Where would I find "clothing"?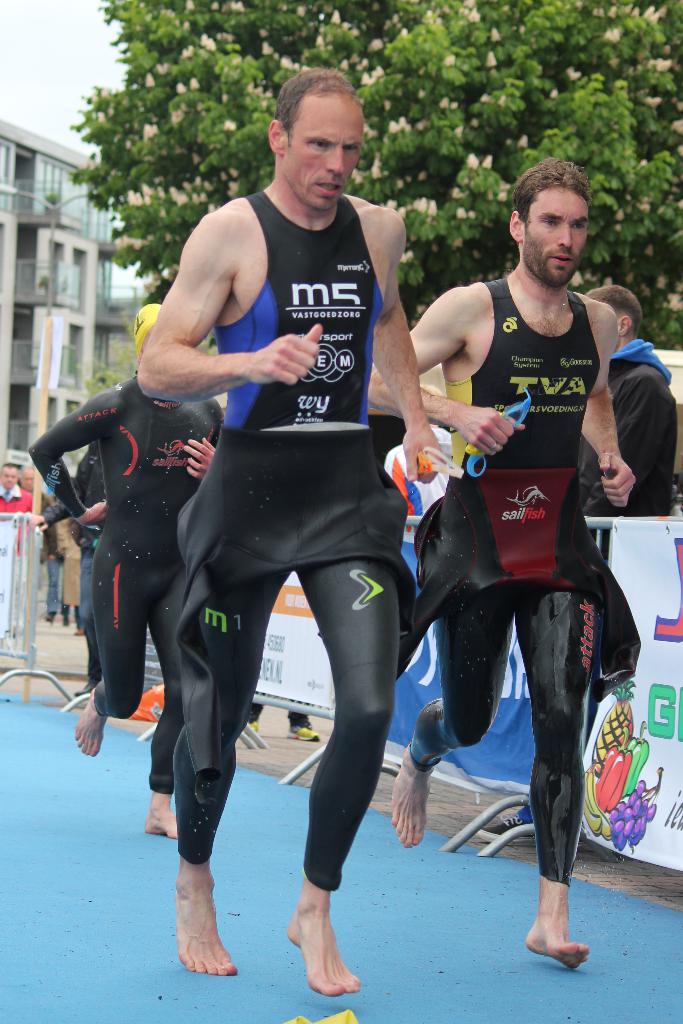
At pyautogui.locateOnScreen(586, 340, 677, 525).
